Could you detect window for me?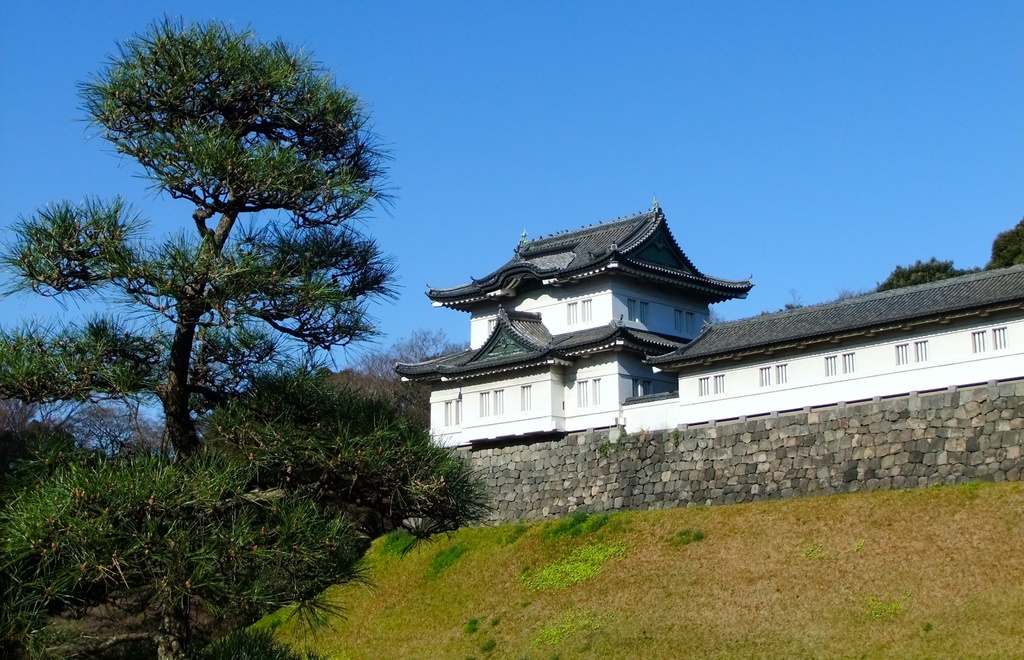
Detection result: 590/376/601/405.
